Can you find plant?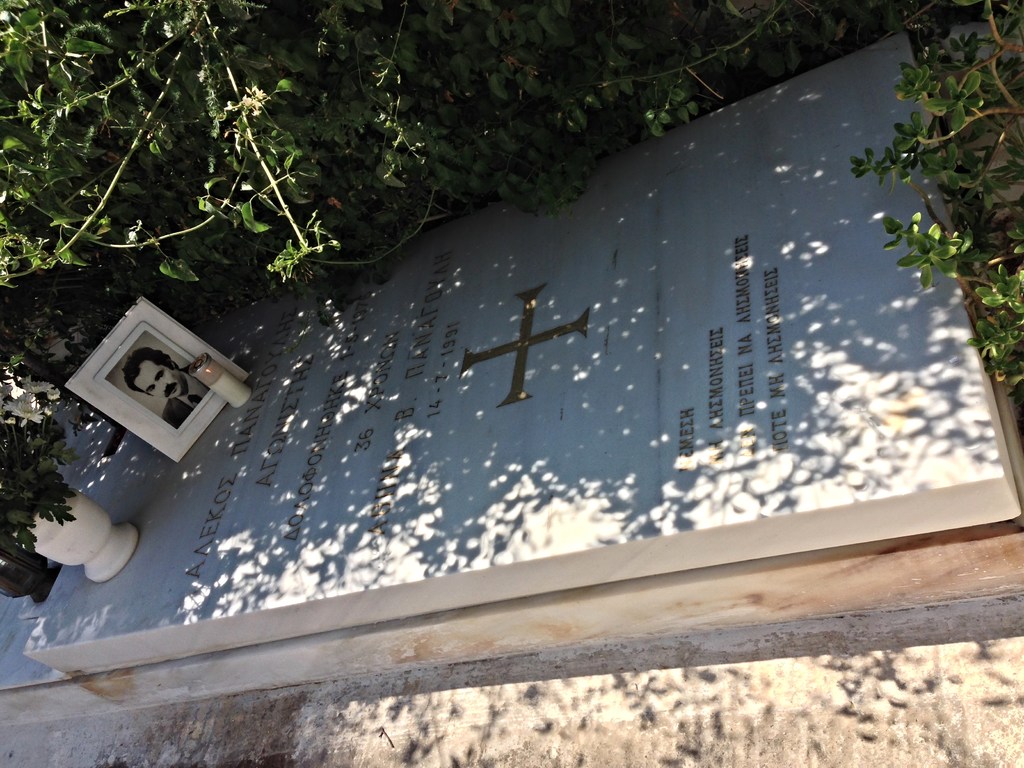
Yes, bounding box: pyautogui.locateOnScreen(0, 374, 76, 552).
